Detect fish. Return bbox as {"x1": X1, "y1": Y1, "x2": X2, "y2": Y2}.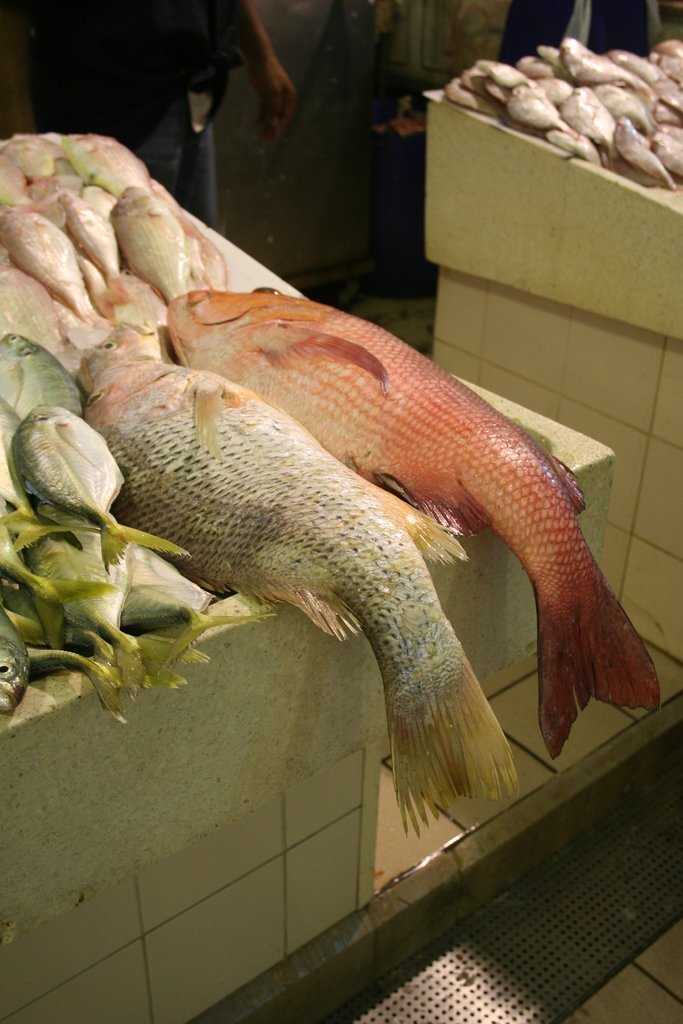
{"x1": 0, "y1": 605, "x2": 32, "y2": 723}.
